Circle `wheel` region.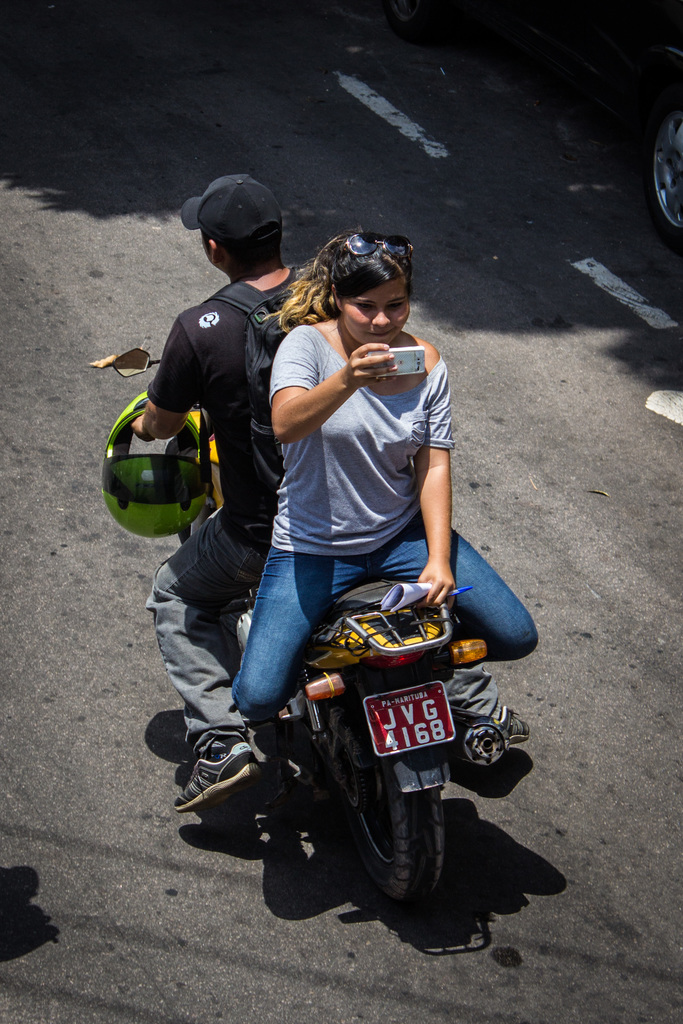
Region: [339,692,449,921].
